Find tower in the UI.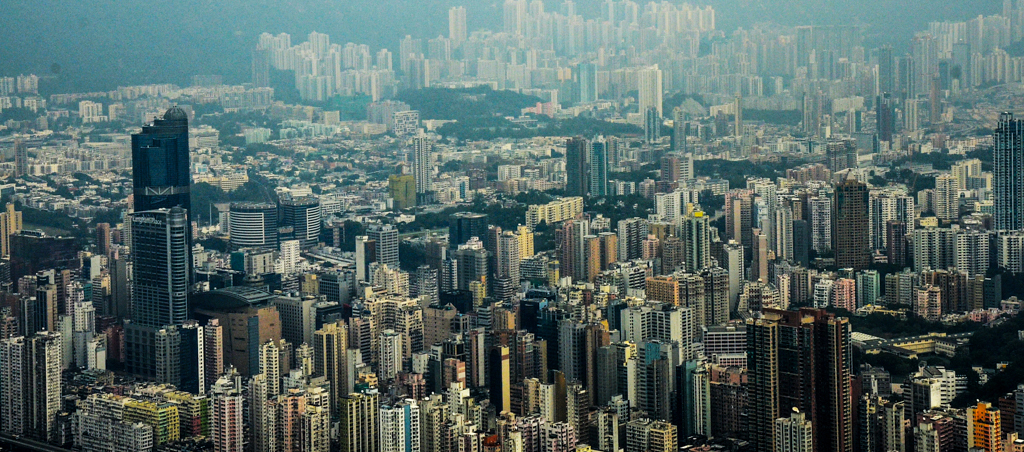
UI element at bbox(875, 191, 895, 256).
